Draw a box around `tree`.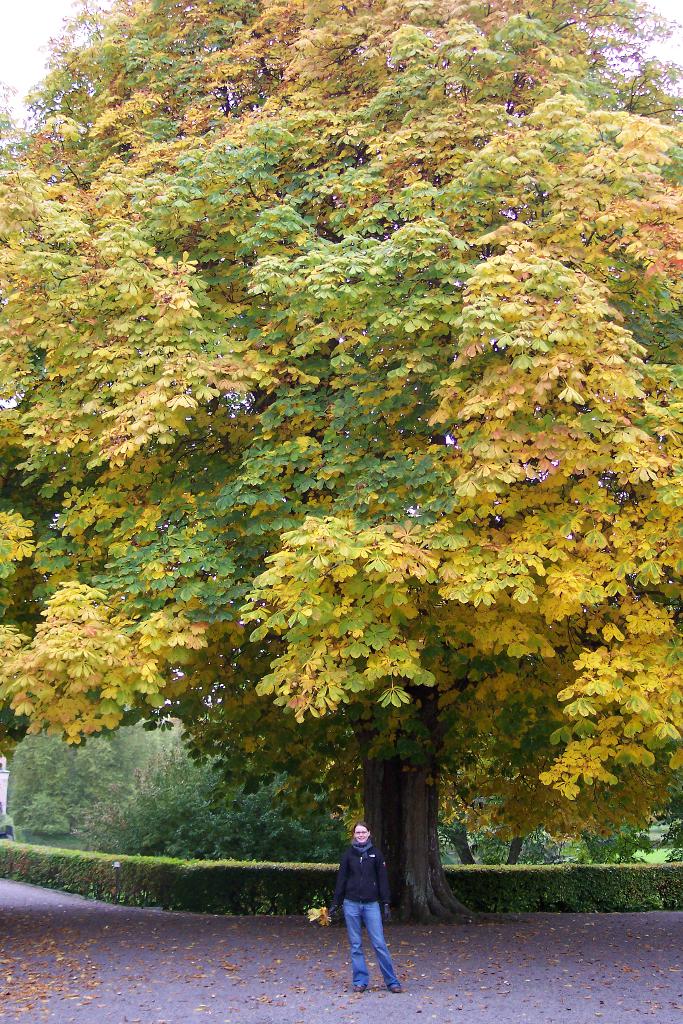
bbox=(0, 52, 682, 893).
